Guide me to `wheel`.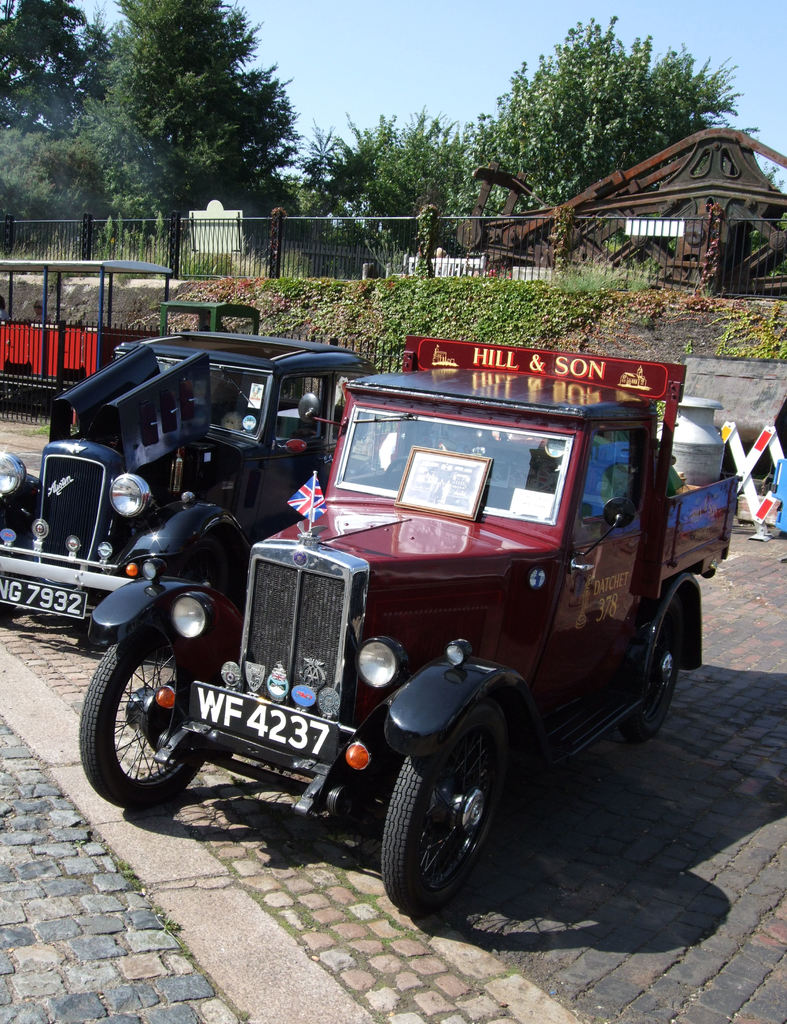
Guidance: x1=77 y1=612 x2=203 y2=812.
